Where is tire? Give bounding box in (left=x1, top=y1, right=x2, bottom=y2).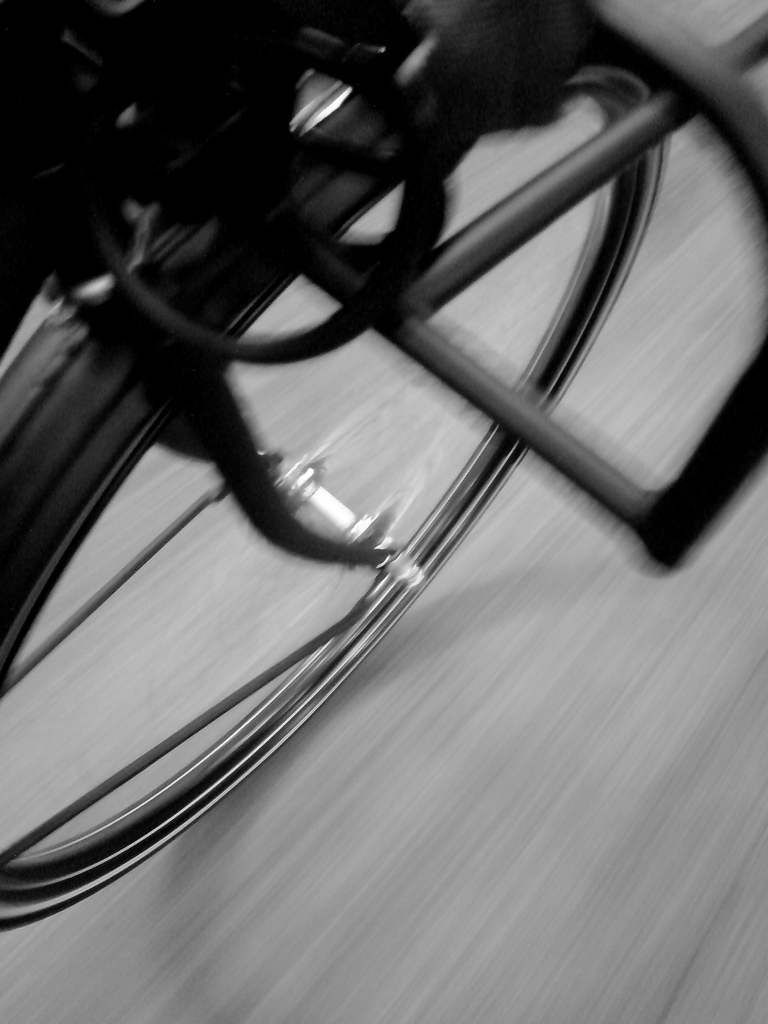
(left=0, top=26, right=664, bottom=929).
